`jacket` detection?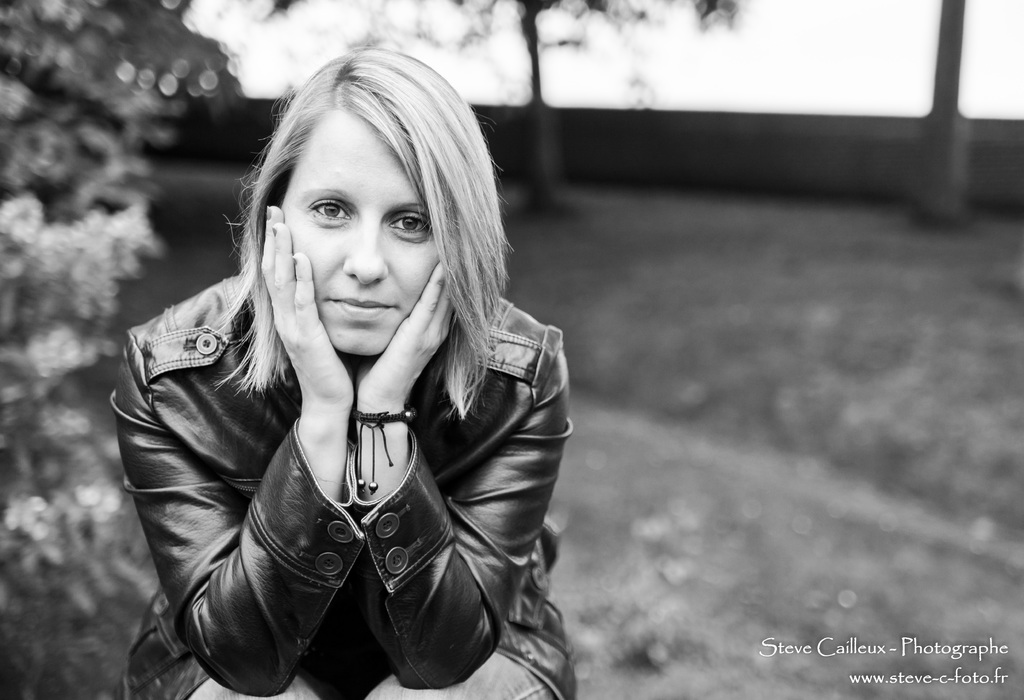
(left=95, top=216, right=582, bottom=683)
